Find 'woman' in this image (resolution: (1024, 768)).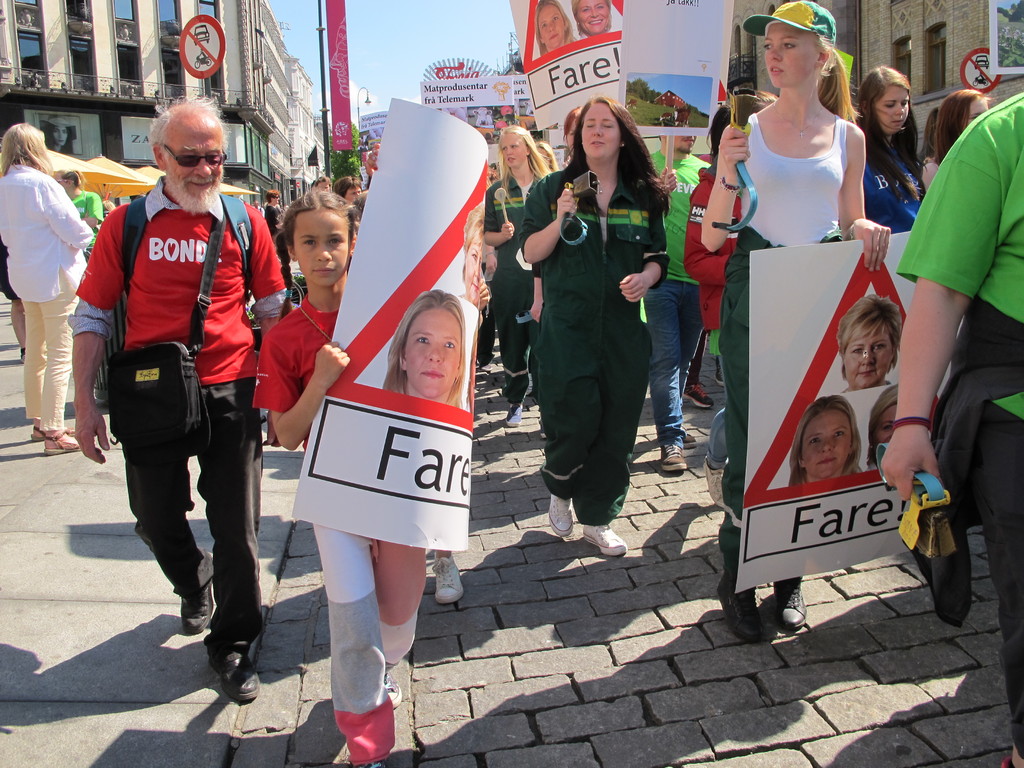
{"left": 382, "top": 283, "right": 476, "bottom": 414}.
